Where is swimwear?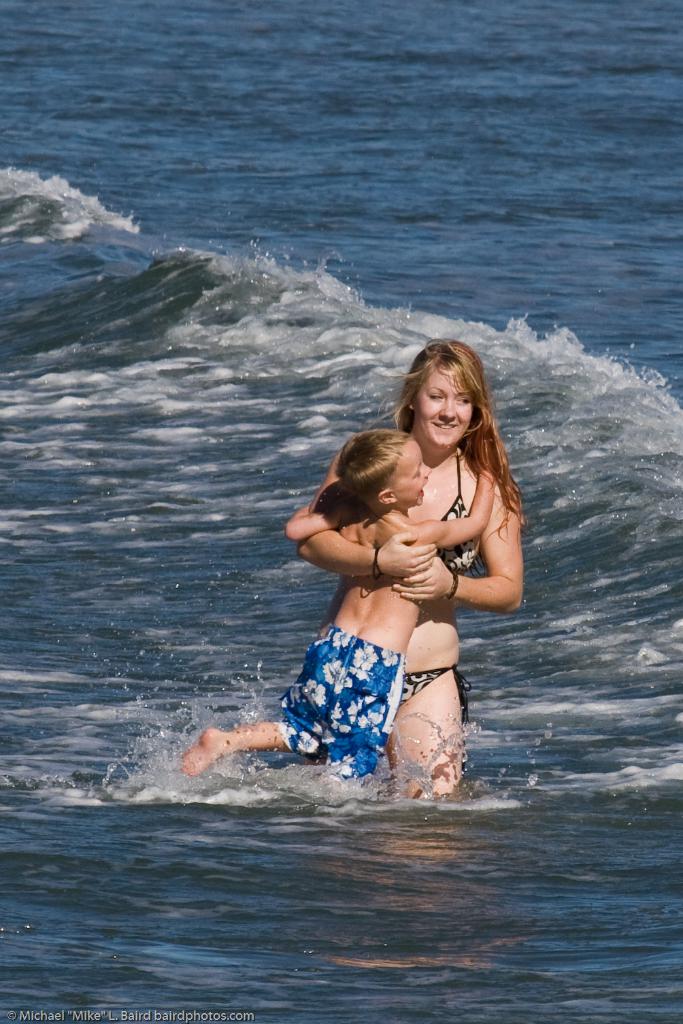
x1=424, y1=446, x2=489, y2=585.
